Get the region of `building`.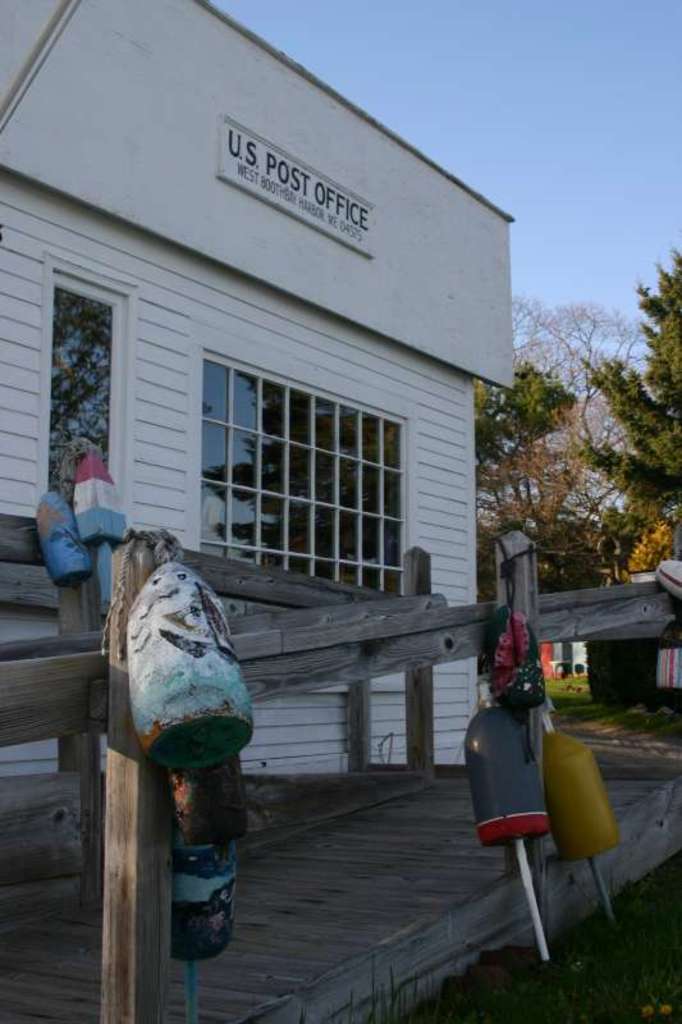
crop(0, 0, 516, 840).
